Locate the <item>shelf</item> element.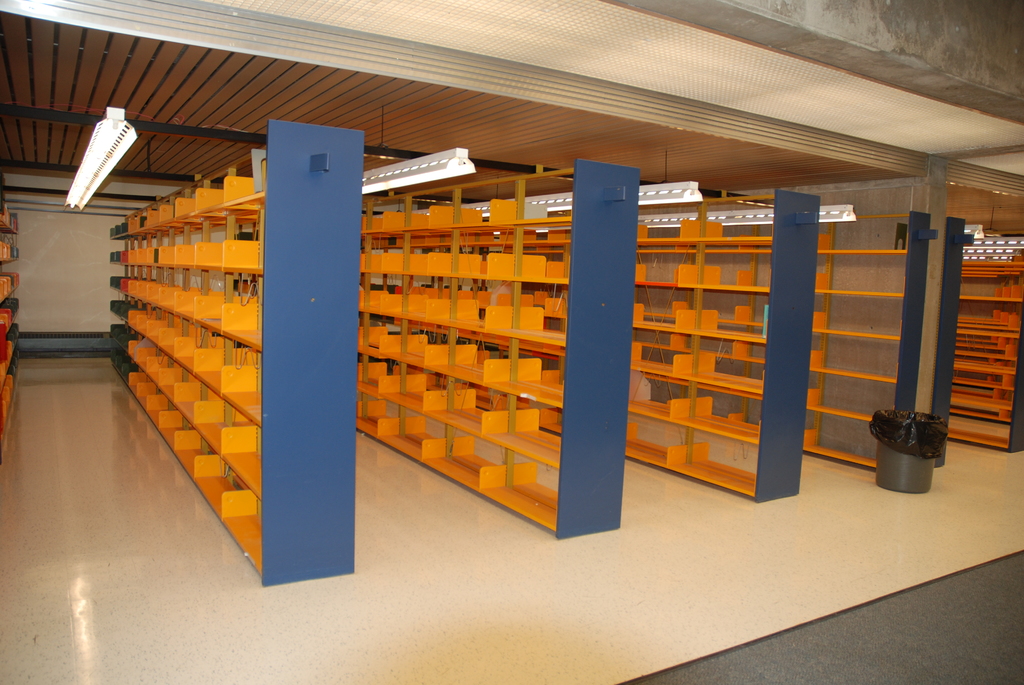
Element bbox: bbox=(357, 156, 646, 540).
